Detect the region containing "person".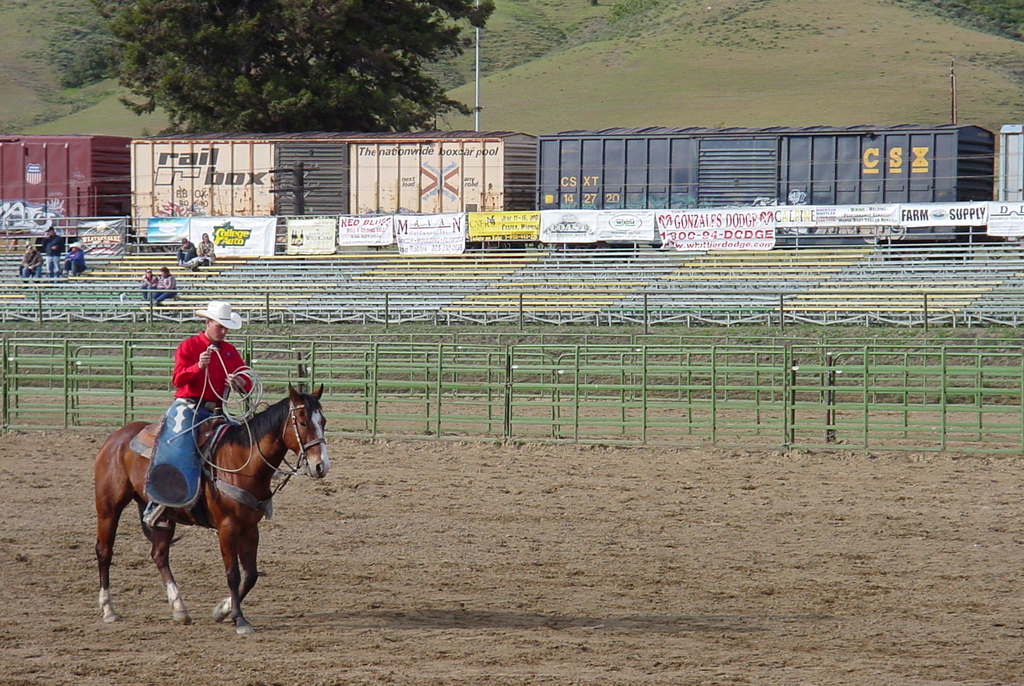
bbox=(140, 267, 156, 304).
